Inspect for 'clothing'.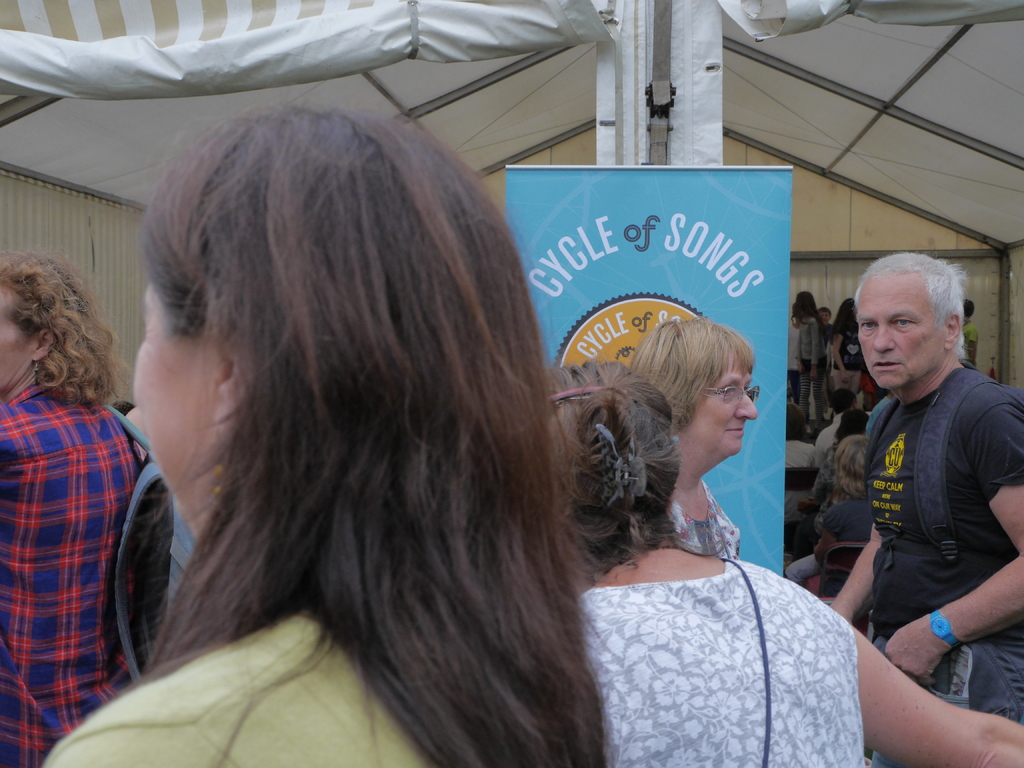
Inspection: [left=860, top=372, right=897, bottom=410].
